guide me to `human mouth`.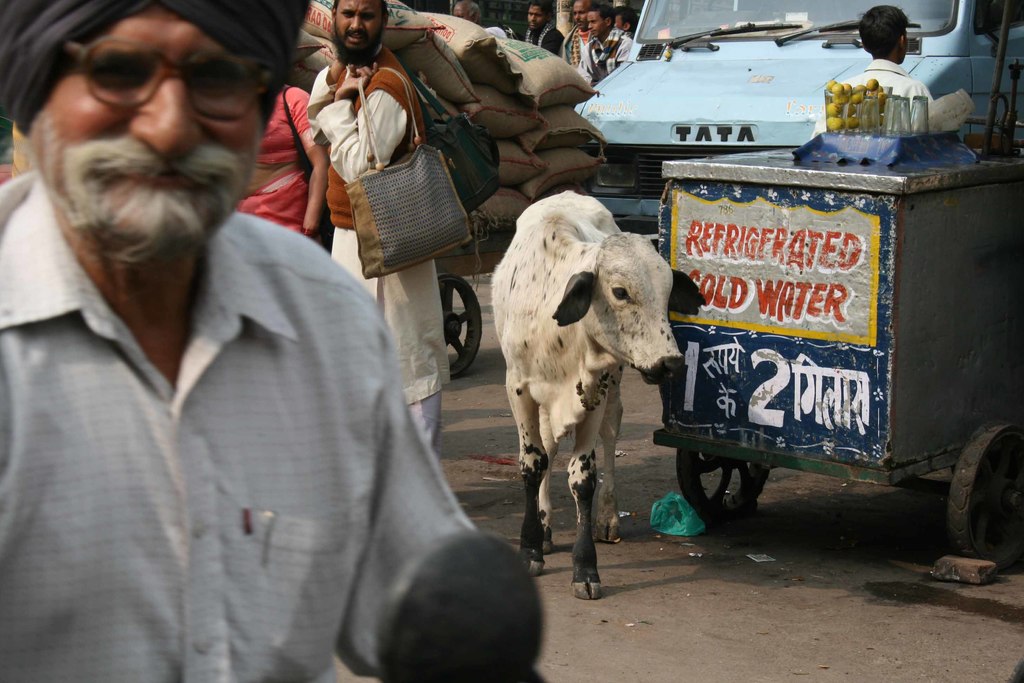
Guidance: x1=589, y1=27, x2=597, y2=35.
